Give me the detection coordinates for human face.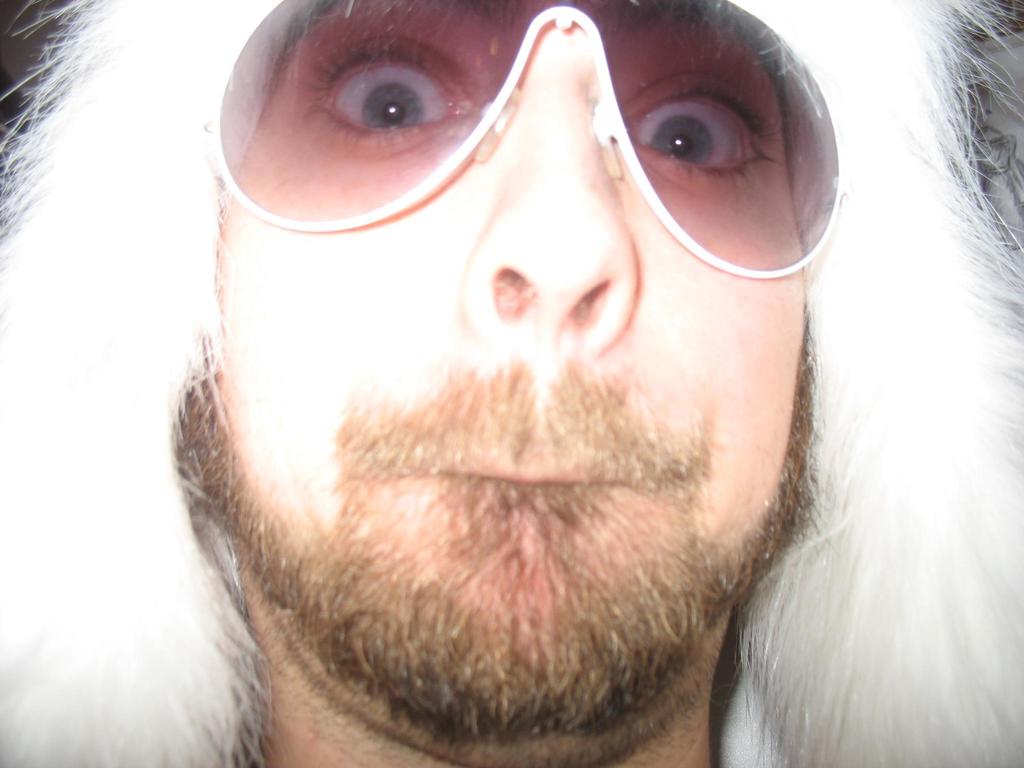
left=179, top=0, right=811, bottom=729.
